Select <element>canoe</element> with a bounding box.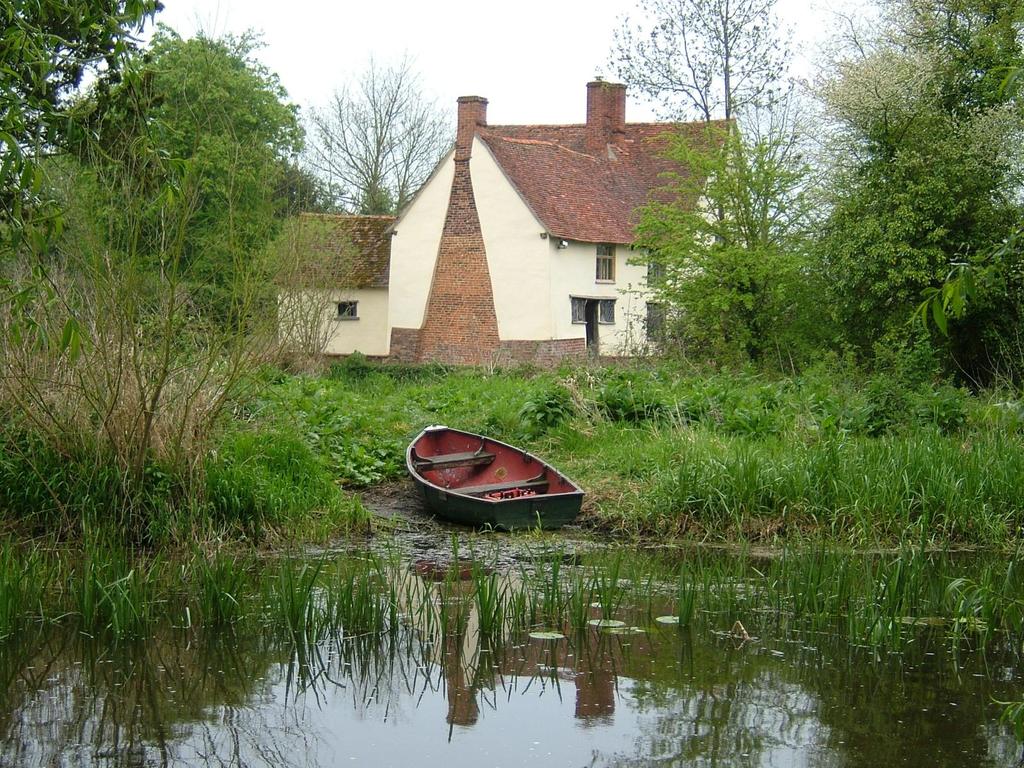
<box>392,416,591,533</box>.
